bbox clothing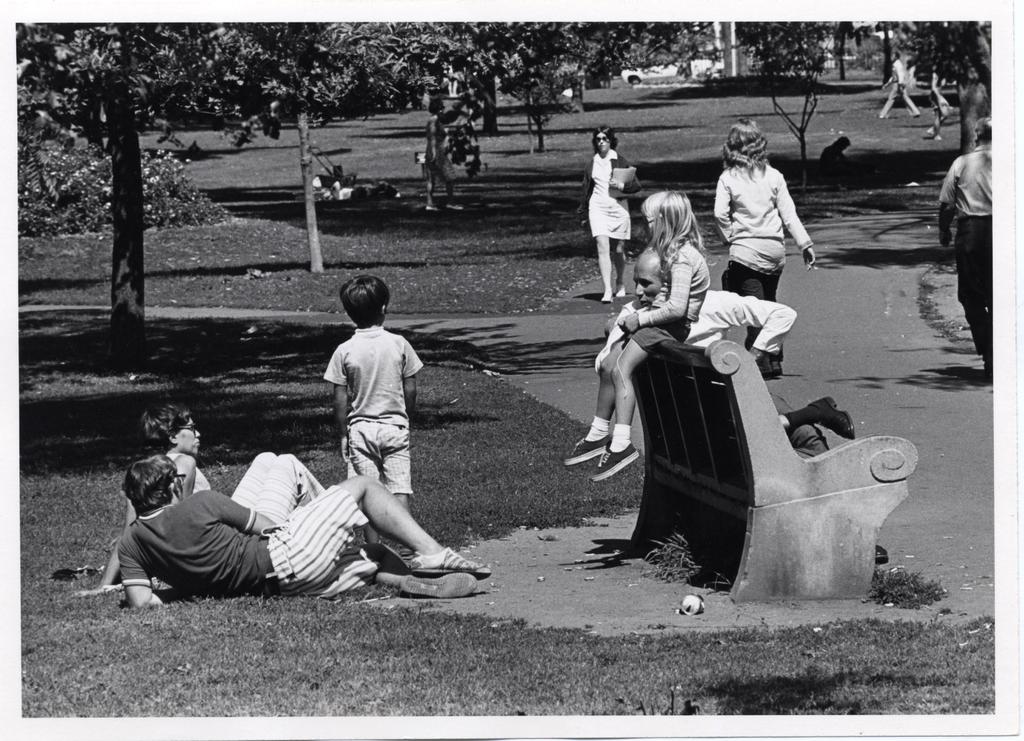
<region>934, 144, 997, 357</region>
